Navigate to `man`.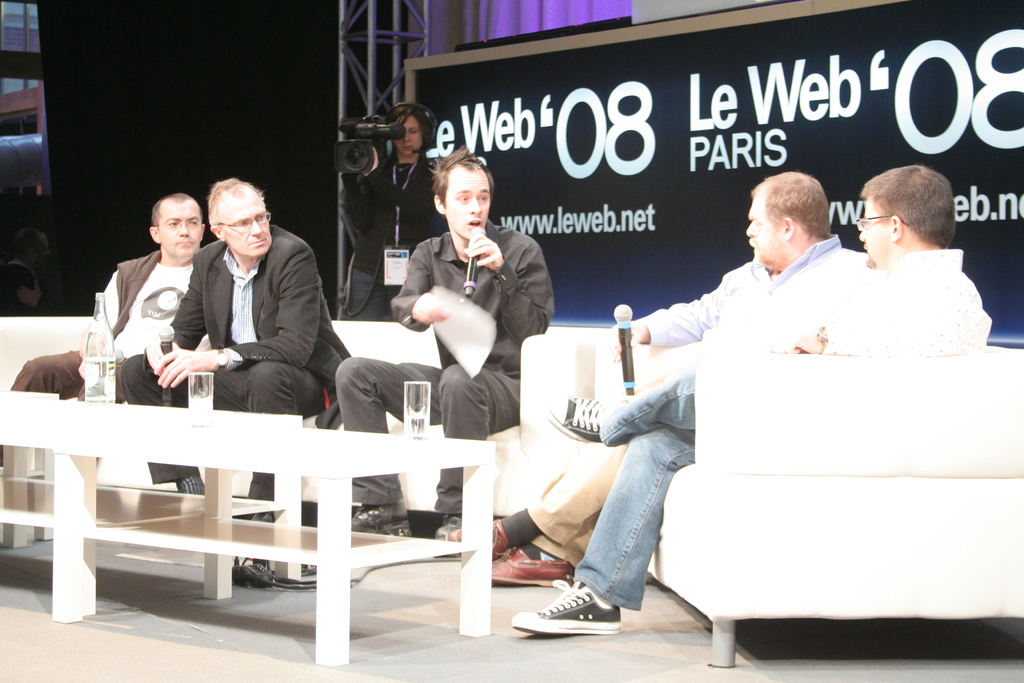
Navigation target: <bbox>115, 165, 365, 521</bbox>.
